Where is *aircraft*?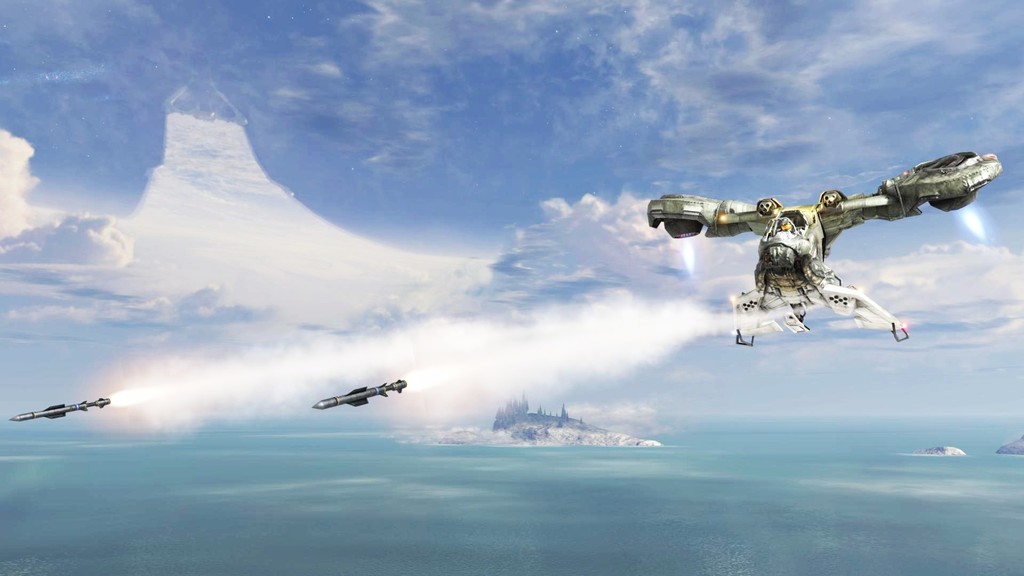
left=6, top=397, right=111, bottom=424.
